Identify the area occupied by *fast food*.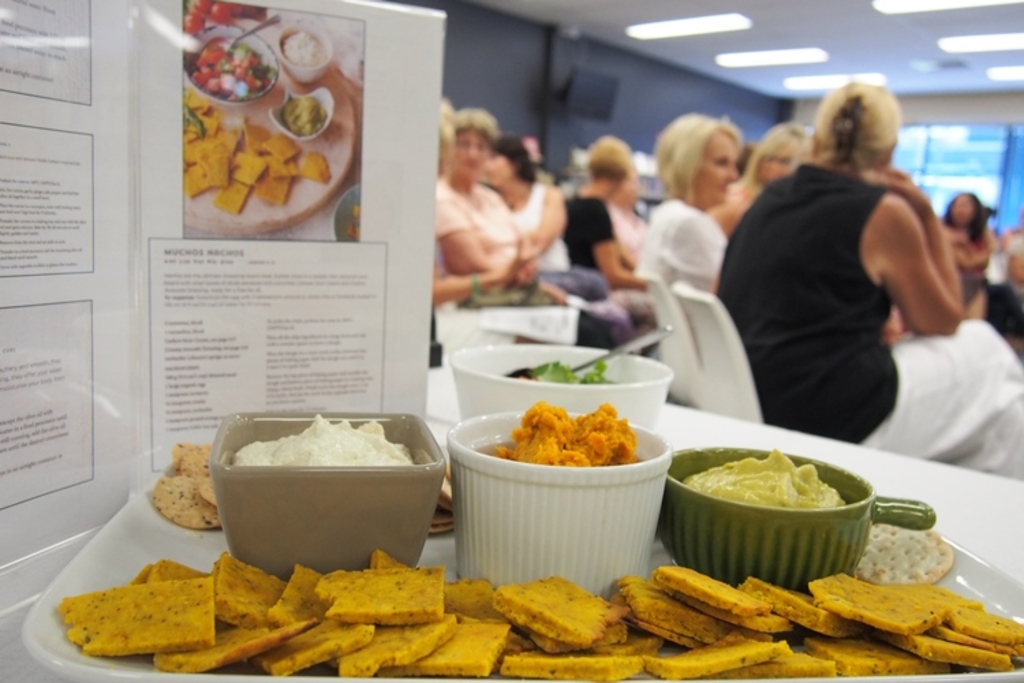
Area: 264/141/299/160.
